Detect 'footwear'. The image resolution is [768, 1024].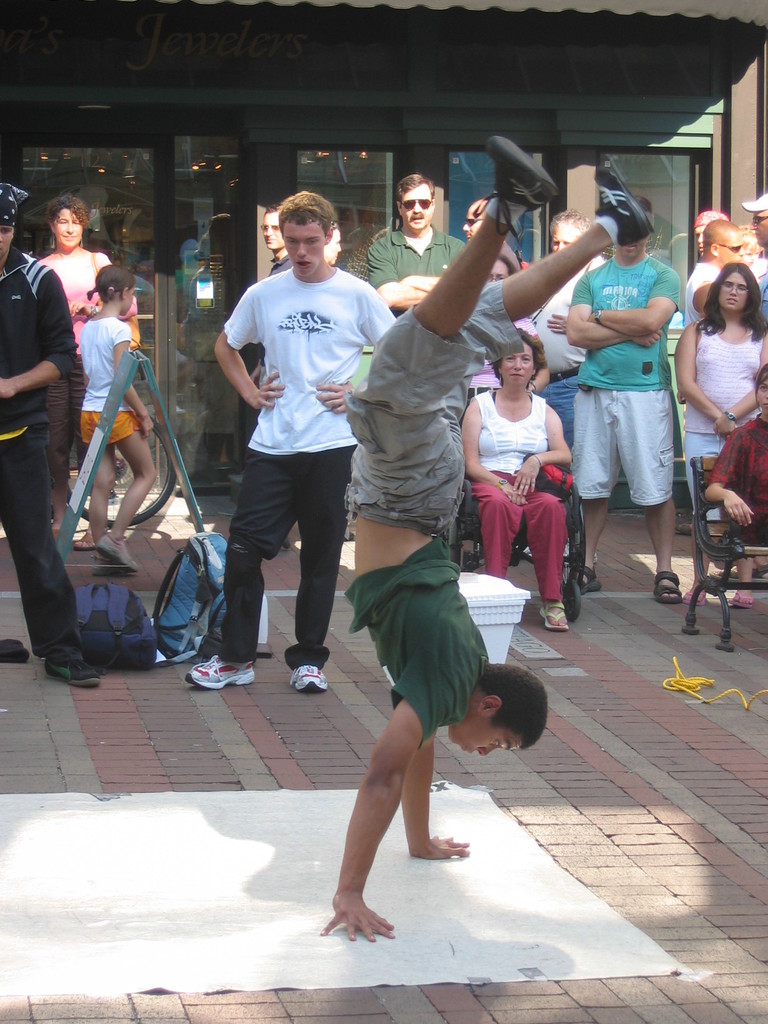
Rect(590, 149, 664, 247).
